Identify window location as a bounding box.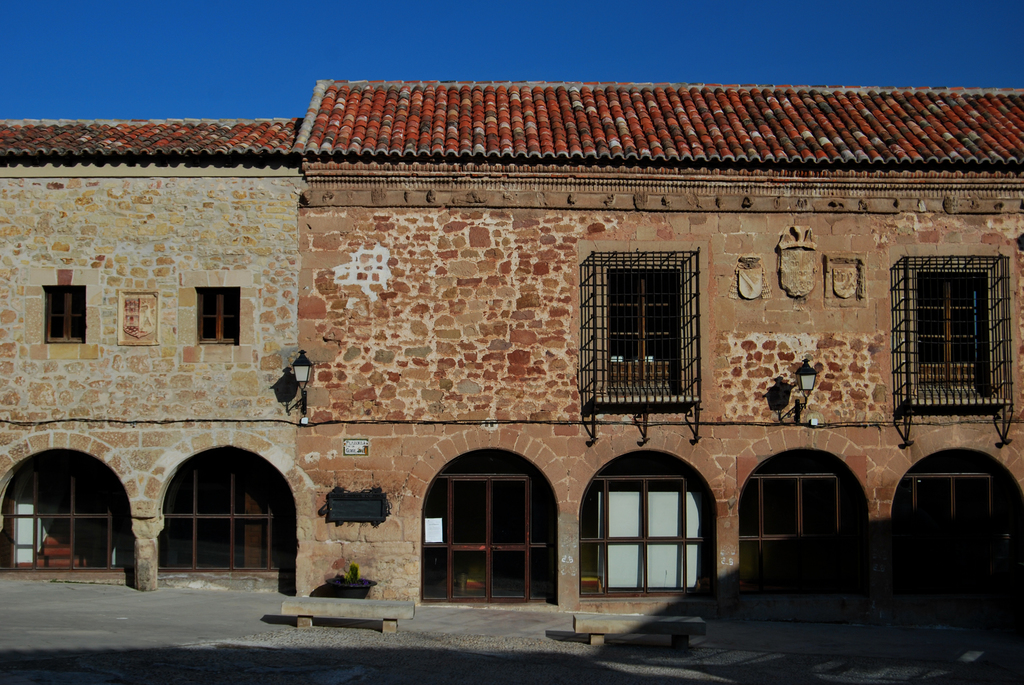
crop(587, 253, 701, 411).
